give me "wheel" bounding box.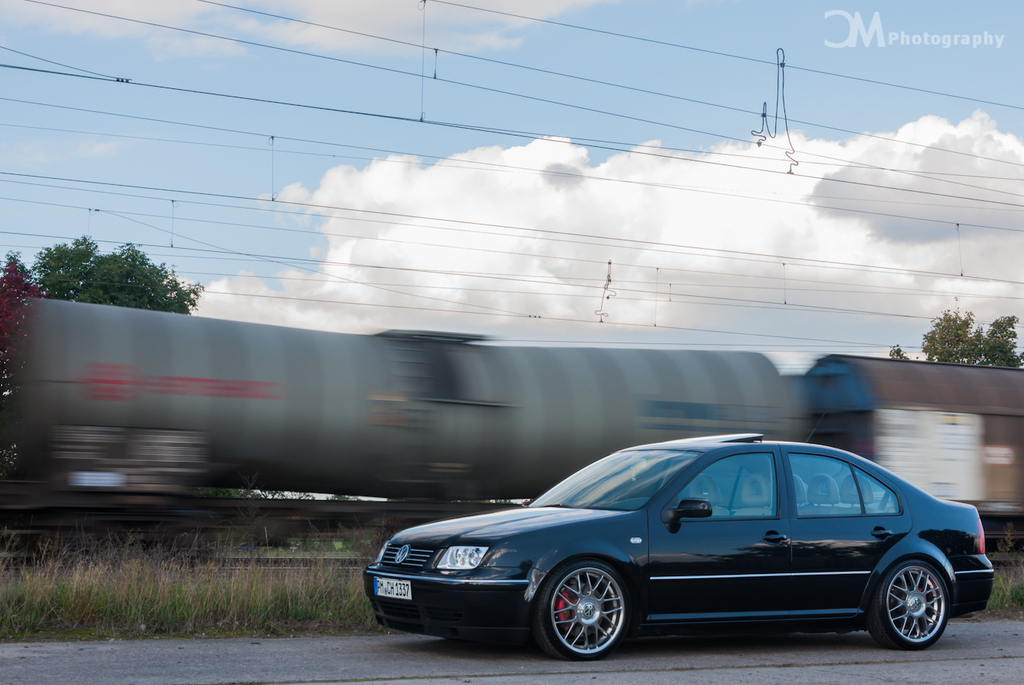
(875, 557, 962, 652).
